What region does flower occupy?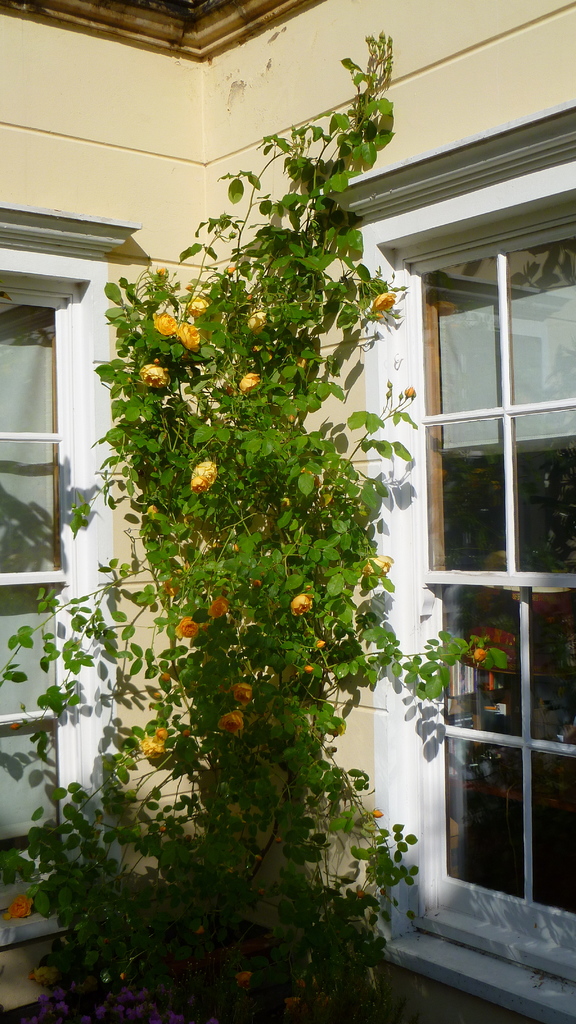
bbox=(359, 556, 392, 573).
